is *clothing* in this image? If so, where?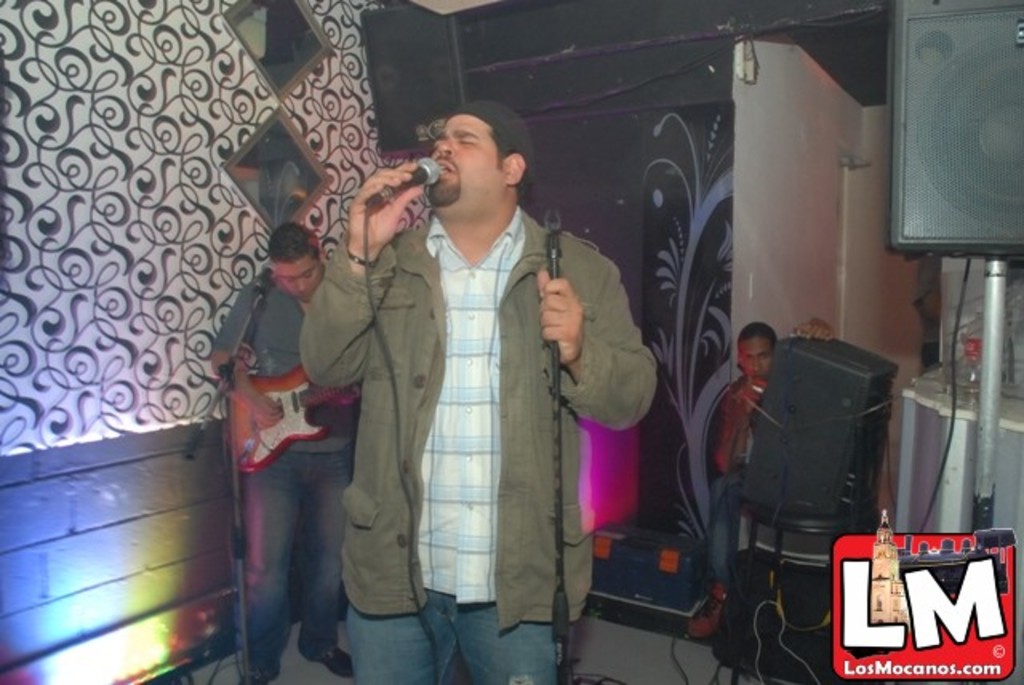
Yes, at Rect(213, 270, 349, 674).
